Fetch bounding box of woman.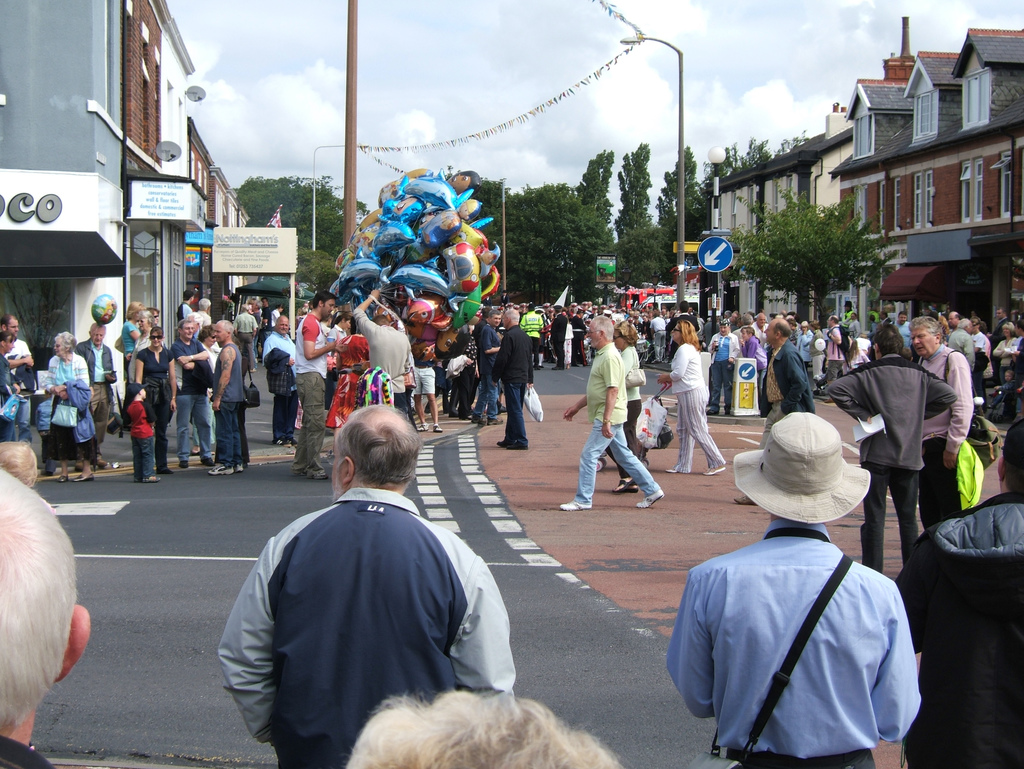
Bbox: rect(733, 323, 768, 416).
